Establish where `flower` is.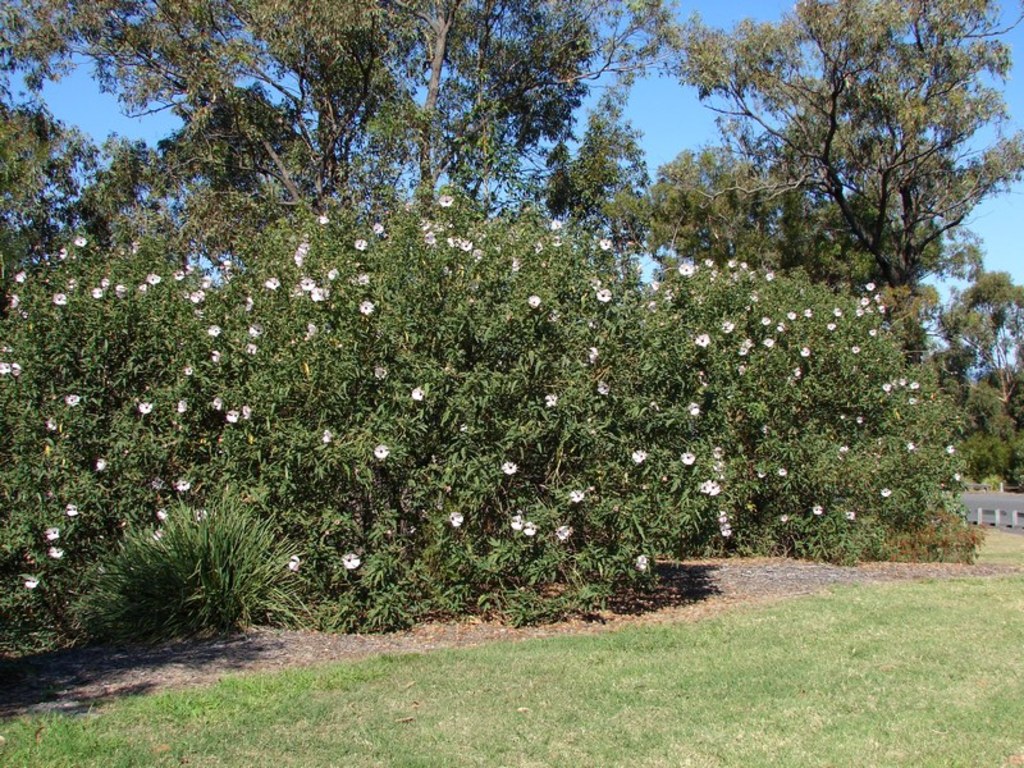
Established at (x1=703, y1=255, x2=716, y2=266).
